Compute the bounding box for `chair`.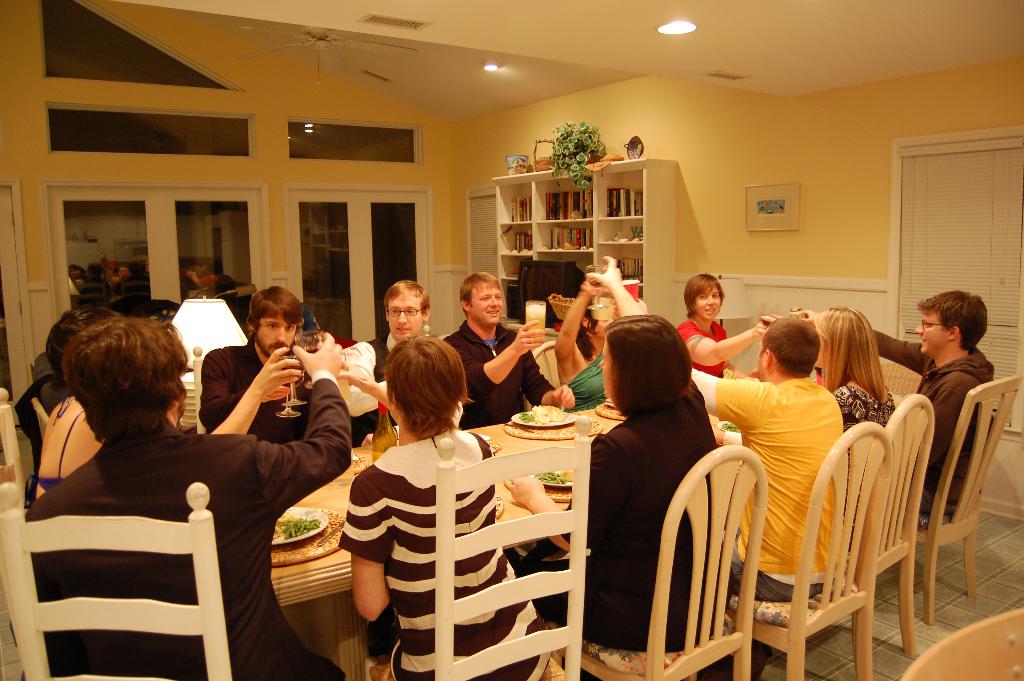
360:412:591:680.
